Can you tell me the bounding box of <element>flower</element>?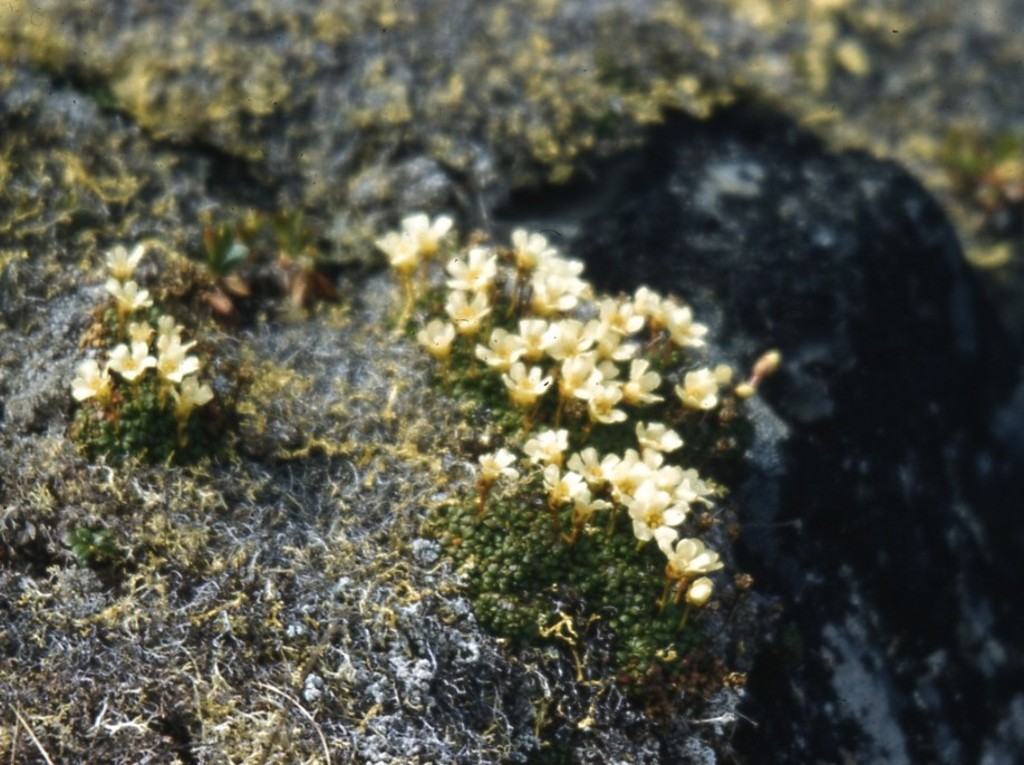
BBox(578, 387, 621, 436).
